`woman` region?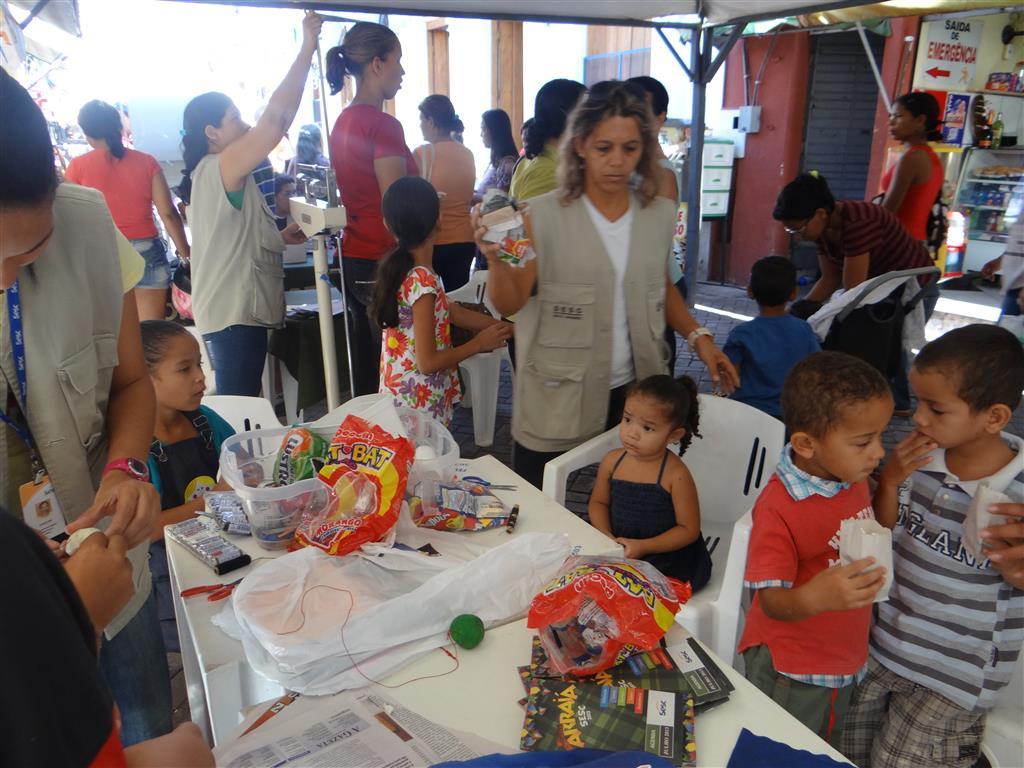
[left=626, top=72, right=684, bottom=378]
